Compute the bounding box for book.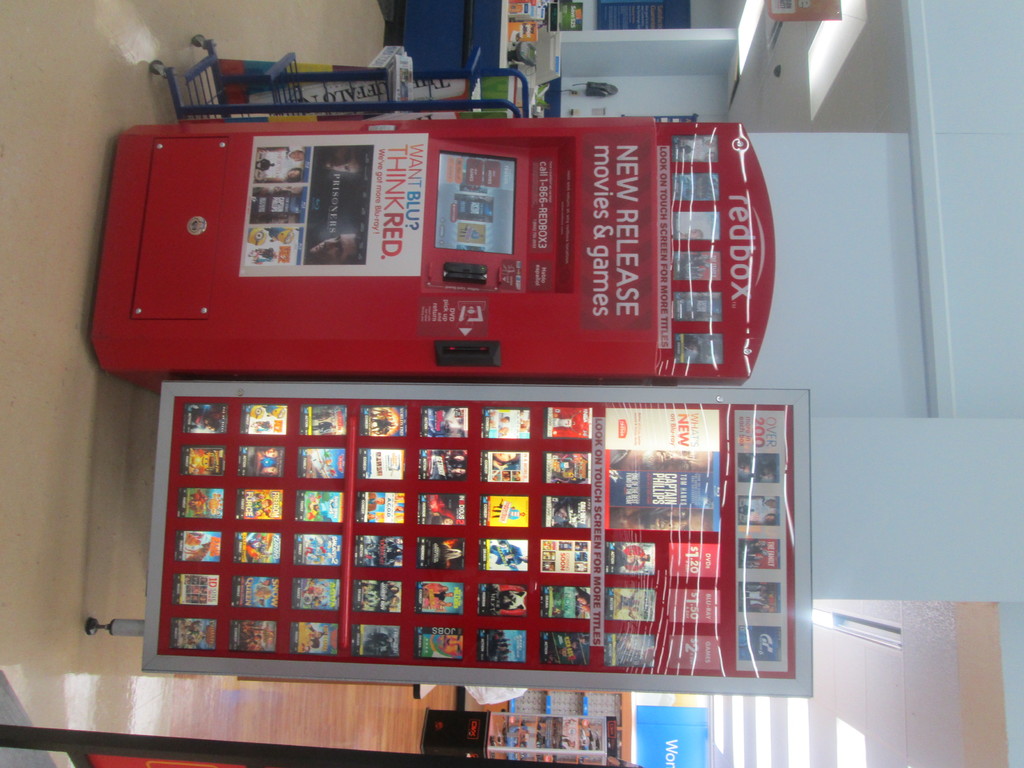
bbox=[542, 494, 593, 530].
